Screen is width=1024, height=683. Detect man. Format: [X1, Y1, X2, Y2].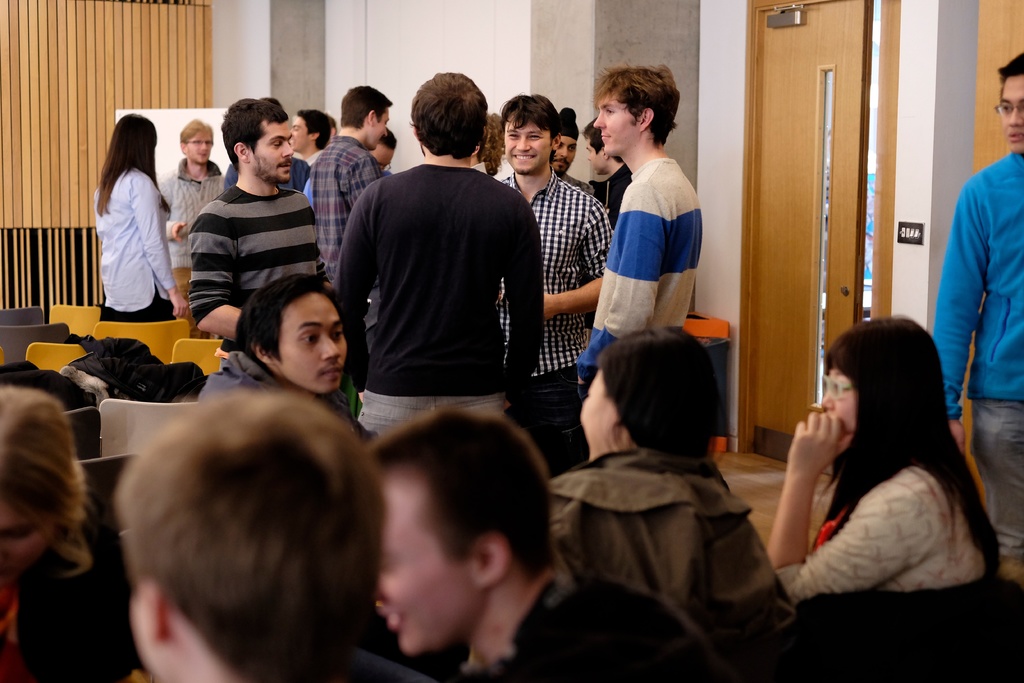
[931, 49, 1023, 559].
